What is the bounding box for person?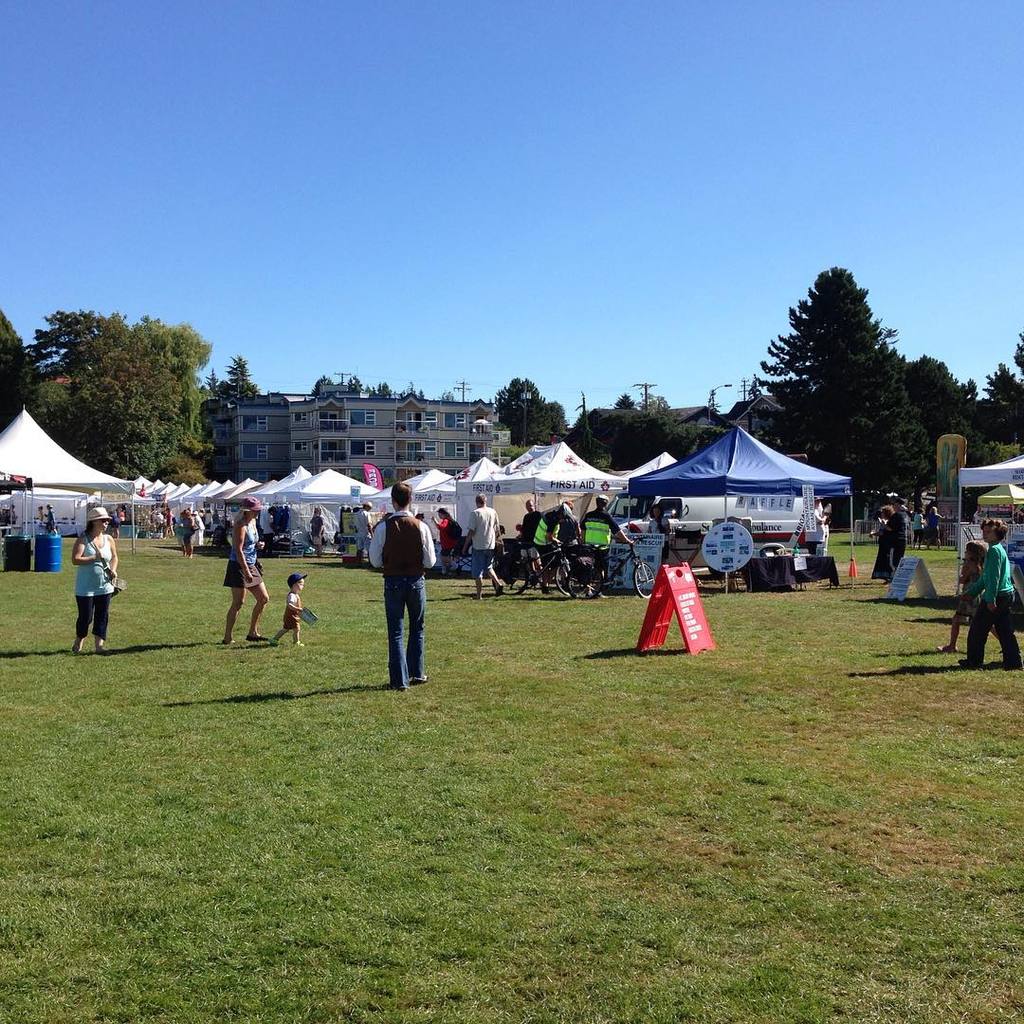
<box>219,490,267,639</box>.
